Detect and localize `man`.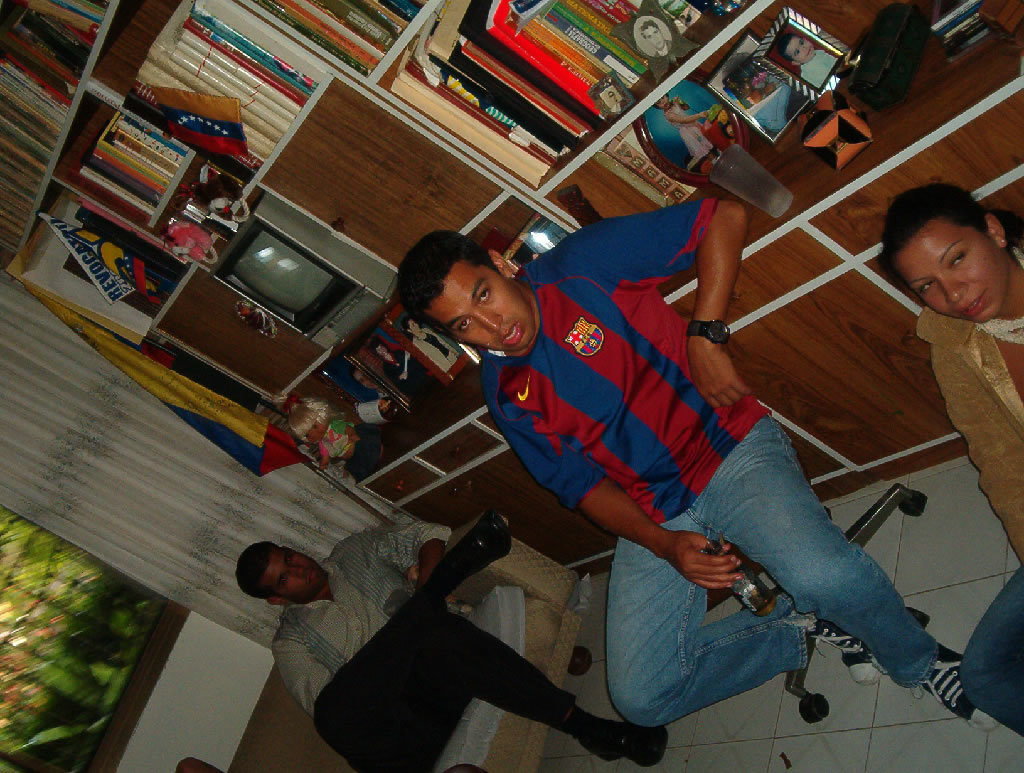
Localized at x1=237, y1=514, x2=670, y2=772.
